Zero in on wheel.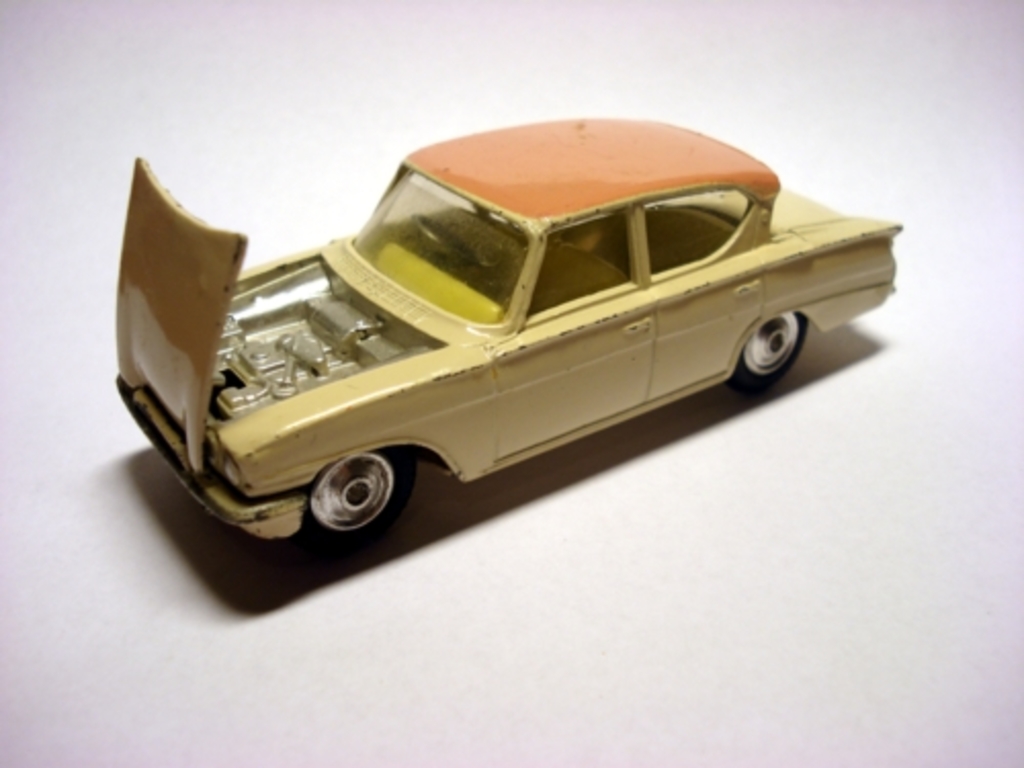
Zeroed in: box(414, 213, 475, 260).
